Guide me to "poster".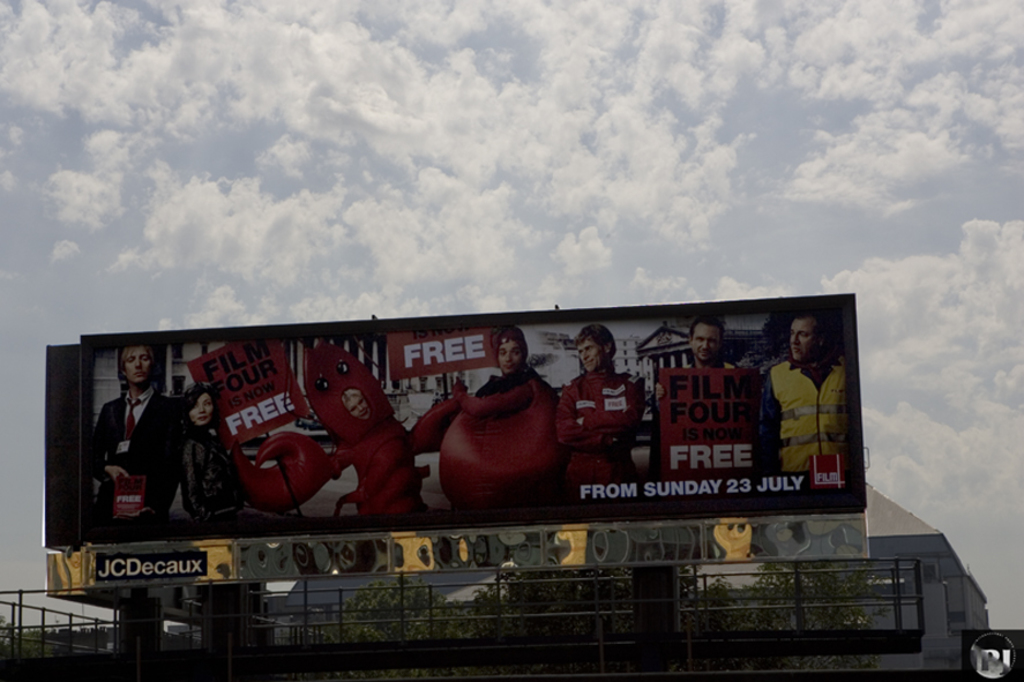
Guidance: box=[83, 294, 855, 541].
